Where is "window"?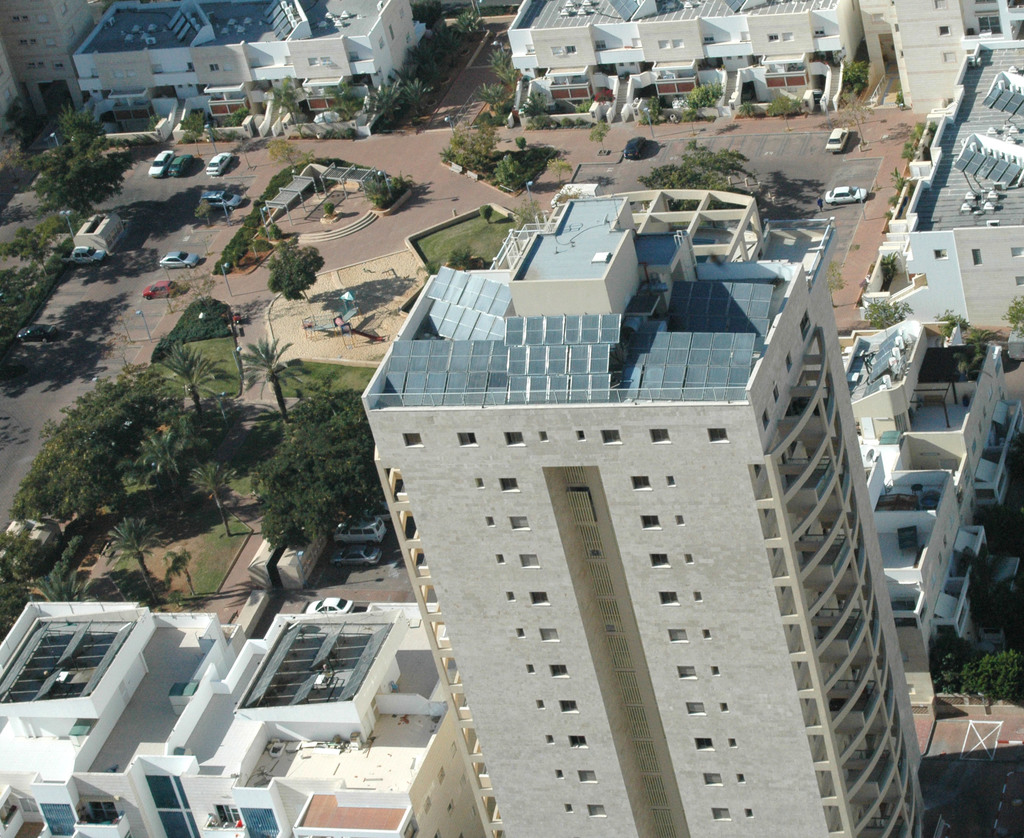
x1=550, y1=664, x2=568, y2=678.
